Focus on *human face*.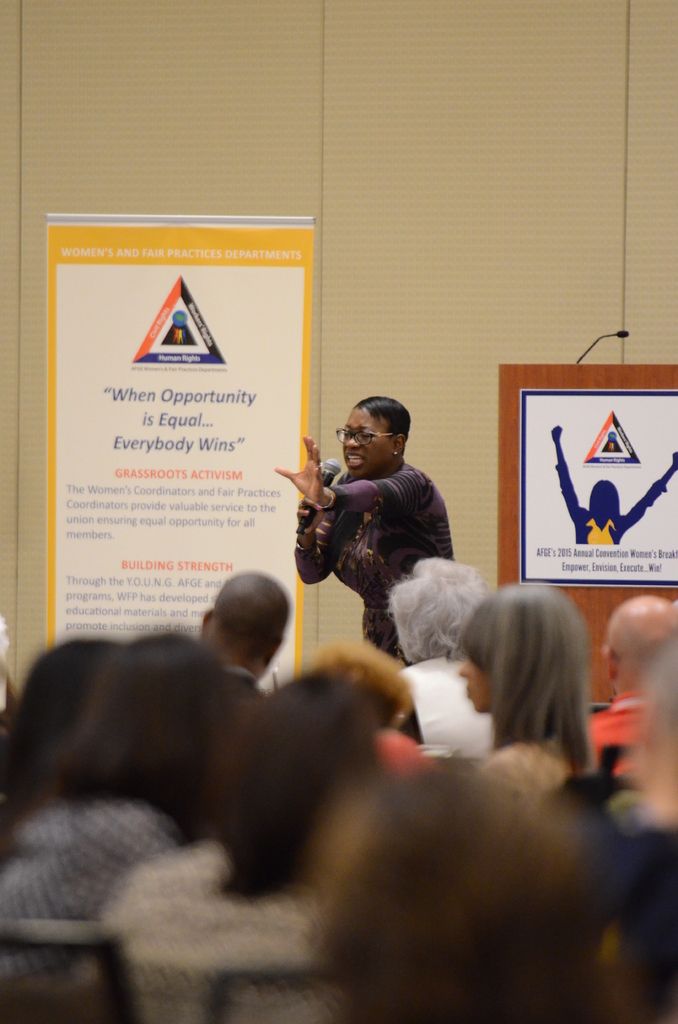
Focused at <box>341,411,392,479</box>.
